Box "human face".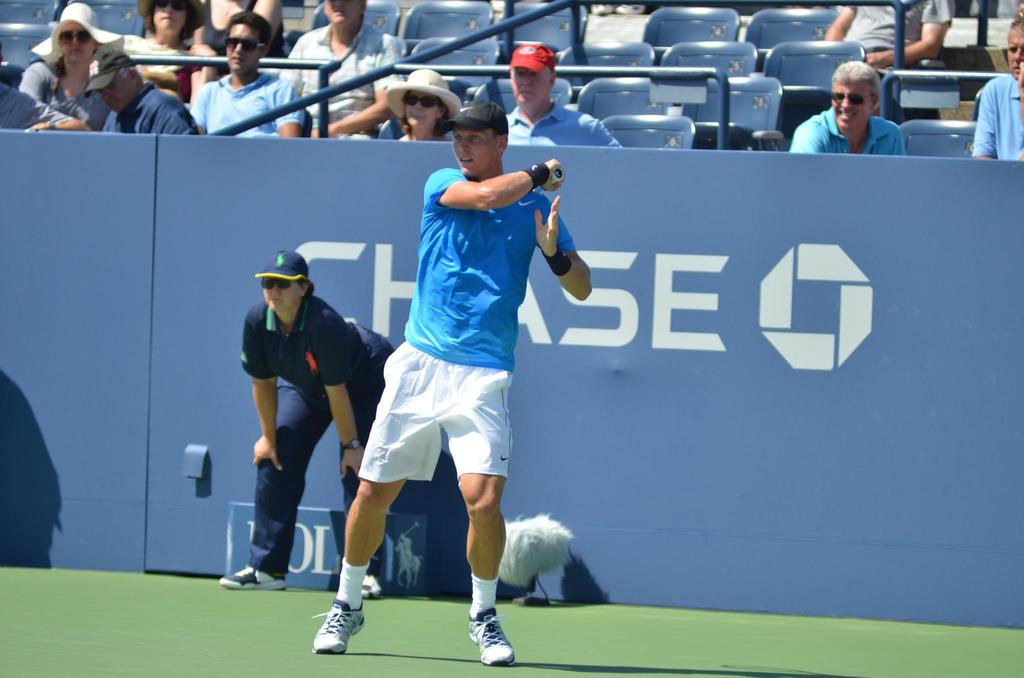
[320,0,358,31].
